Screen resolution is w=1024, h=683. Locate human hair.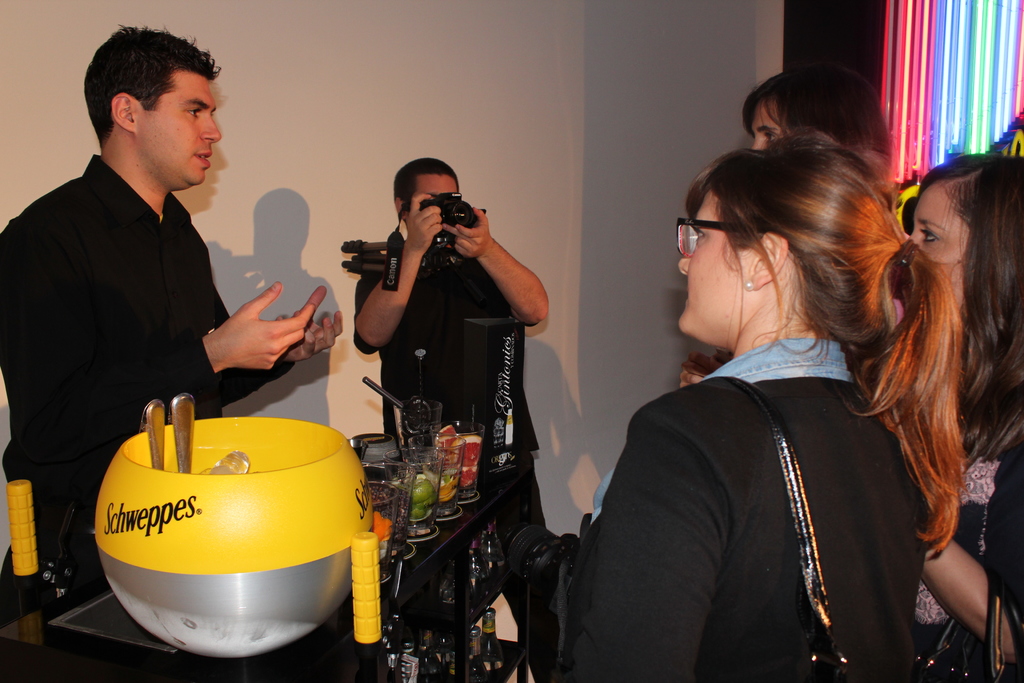
742:63:895:157.
